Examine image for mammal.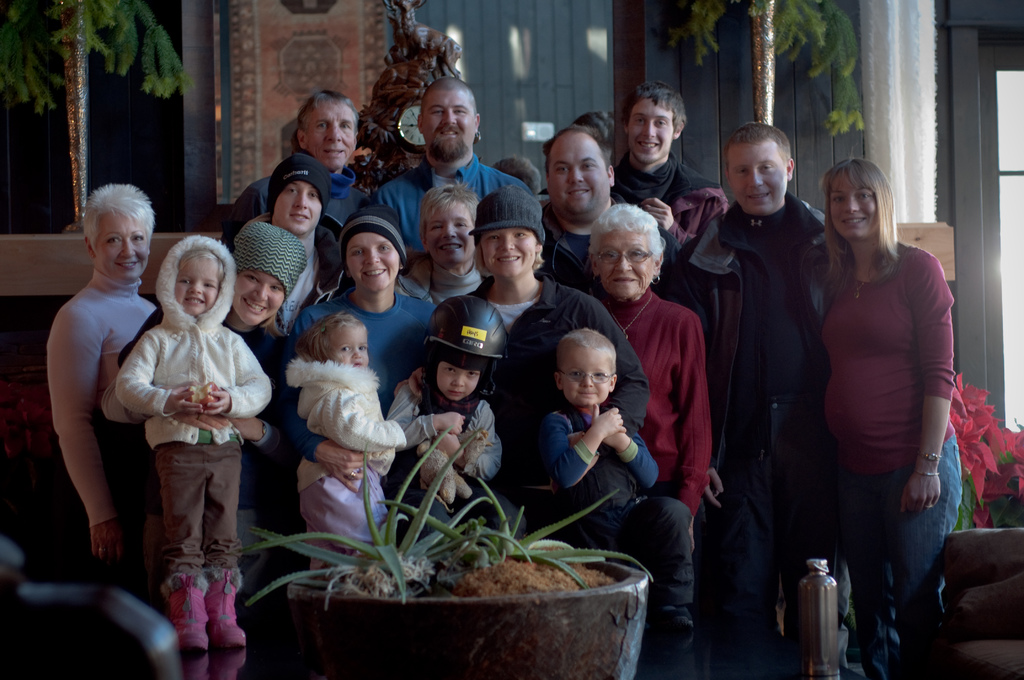
Examination result: [262, 151, 349, 327].
